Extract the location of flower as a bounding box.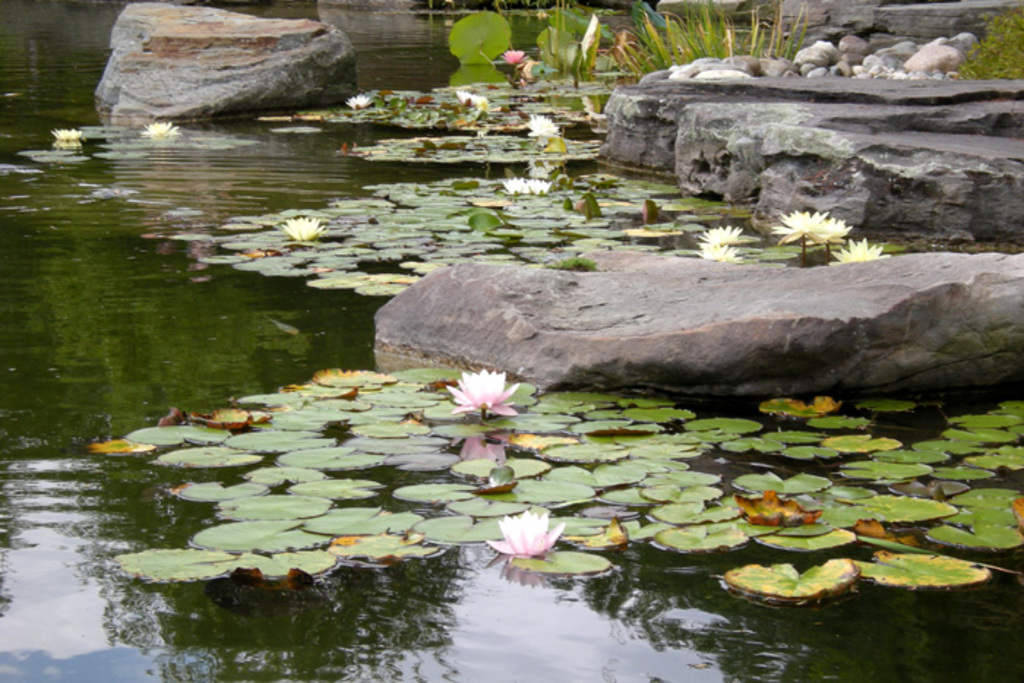
528, 176, 549, 193.
